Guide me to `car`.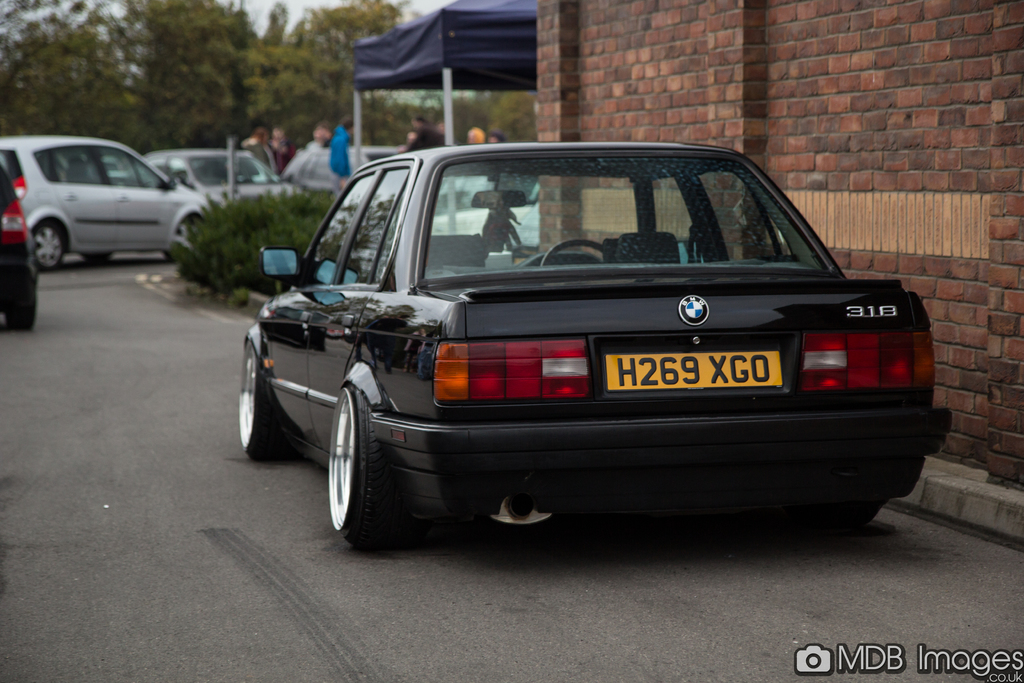
Guidance: region(0, 160, 45, 339).
